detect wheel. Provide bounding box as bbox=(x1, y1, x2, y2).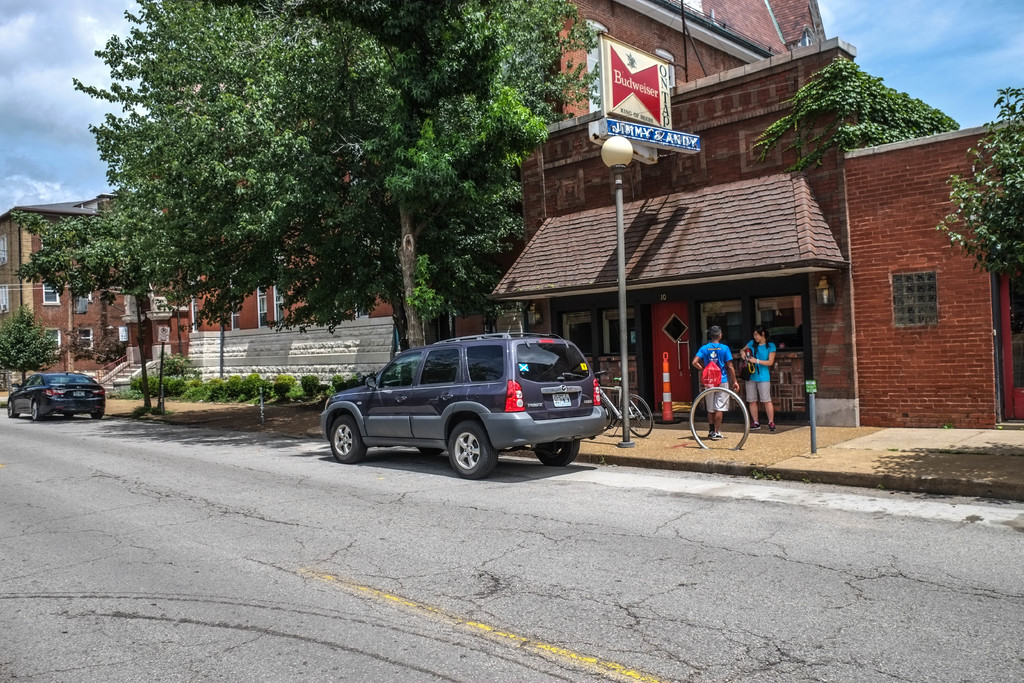
bbox=(92, 413, 102, 419).
